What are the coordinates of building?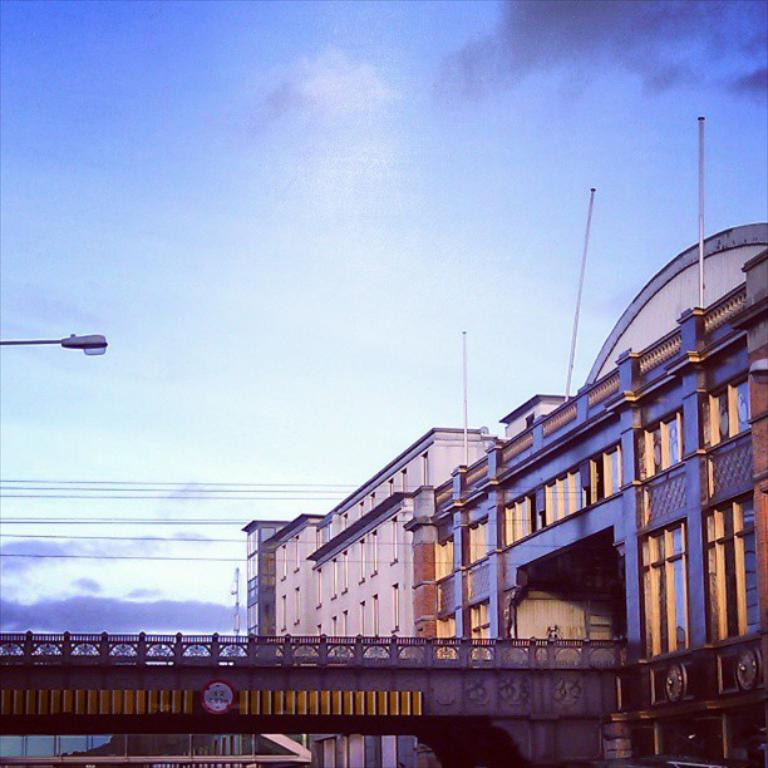
(x1=240, y1=225, x2=767, y2=767).
